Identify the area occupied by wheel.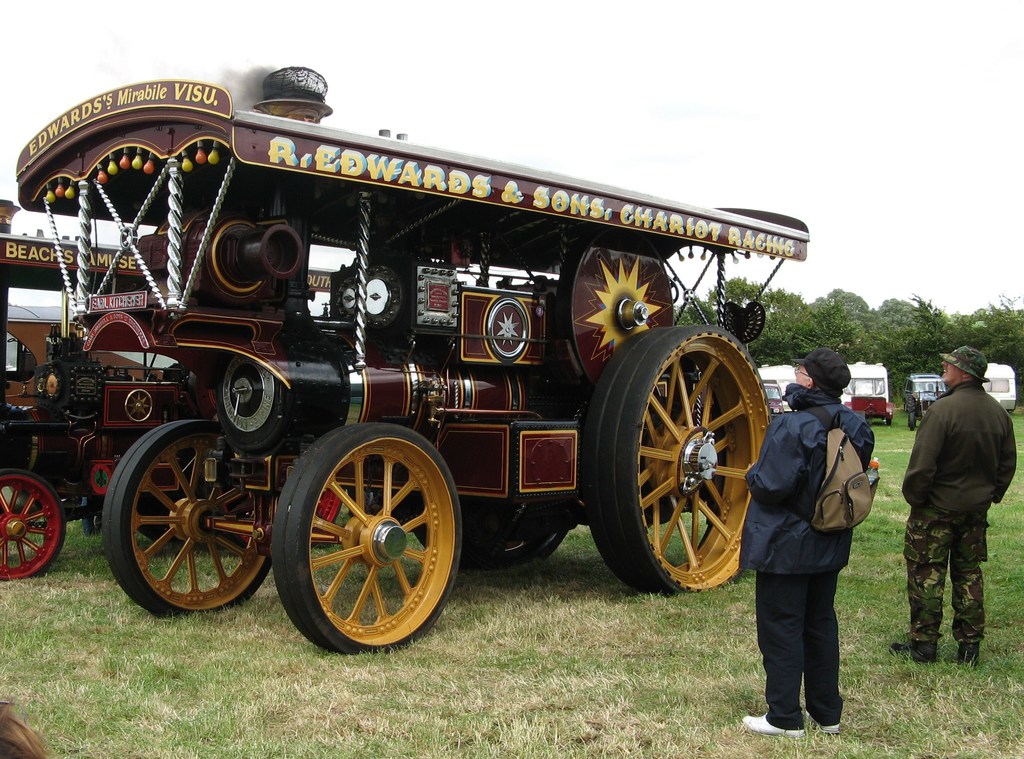
Area: 271:423:460:652.
